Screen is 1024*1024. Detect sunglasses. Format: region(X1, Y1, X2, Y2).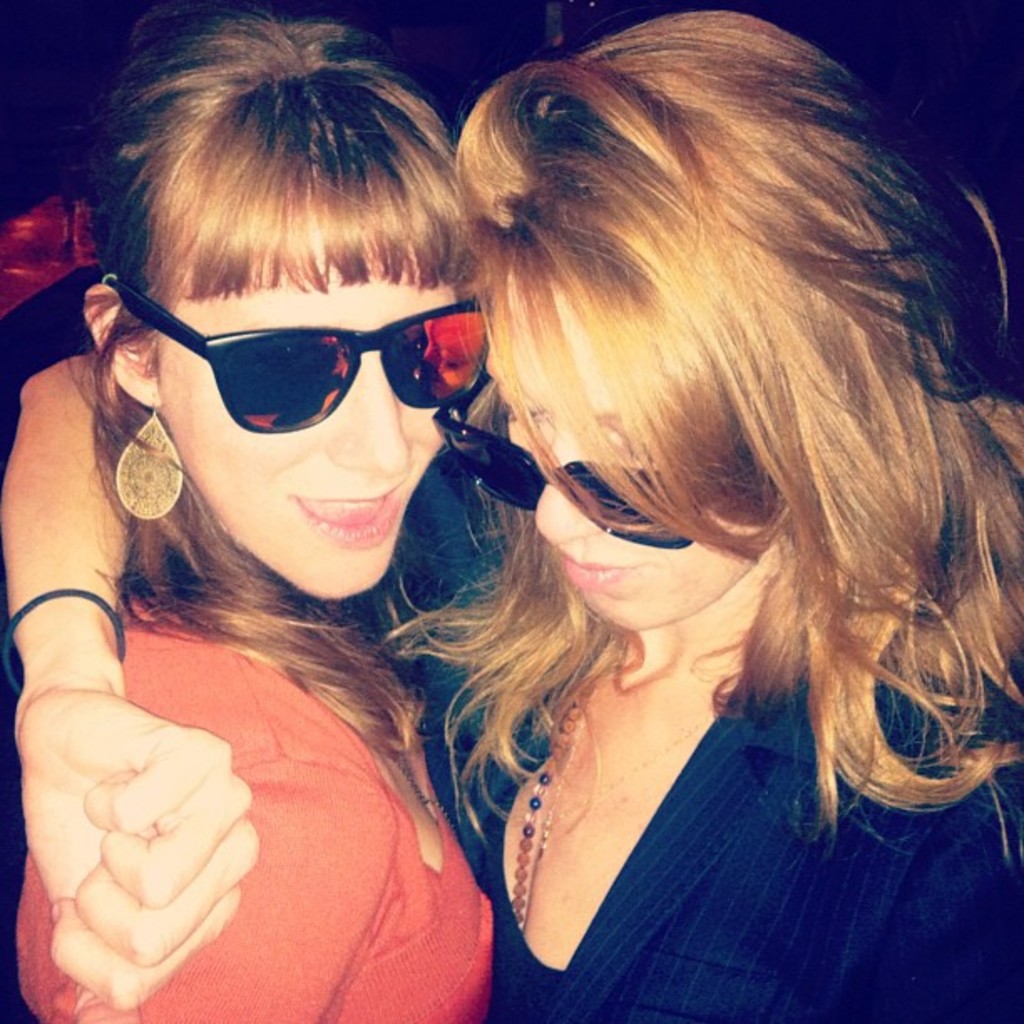
region(430, 370, 708, 550).
